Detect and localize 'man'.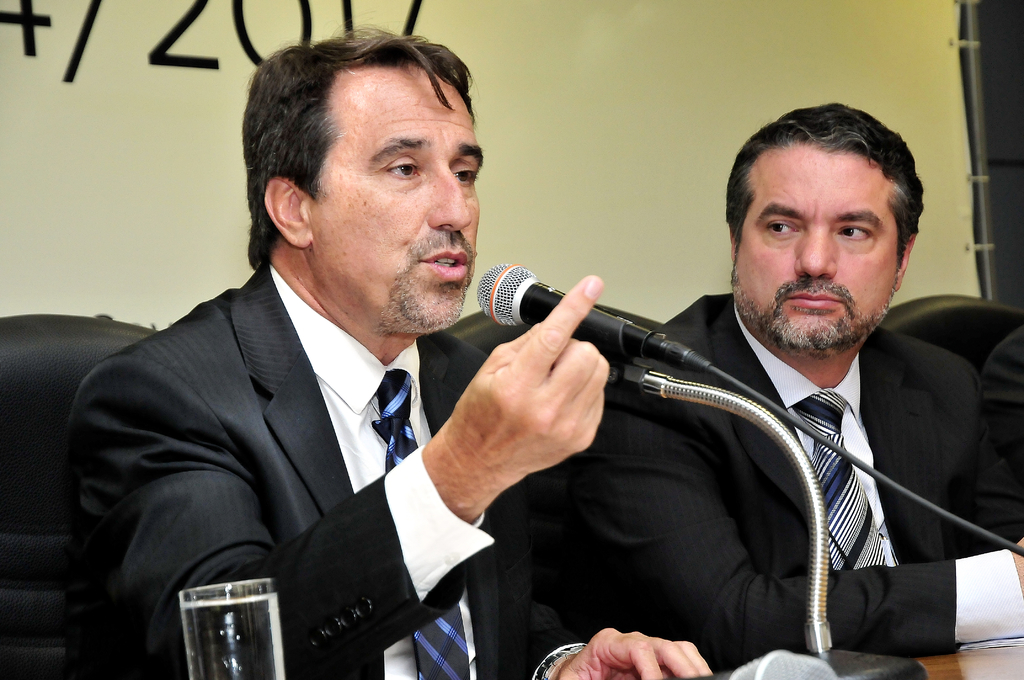
Localized at x1=570, y1=99, x2=1023, y2=660.
